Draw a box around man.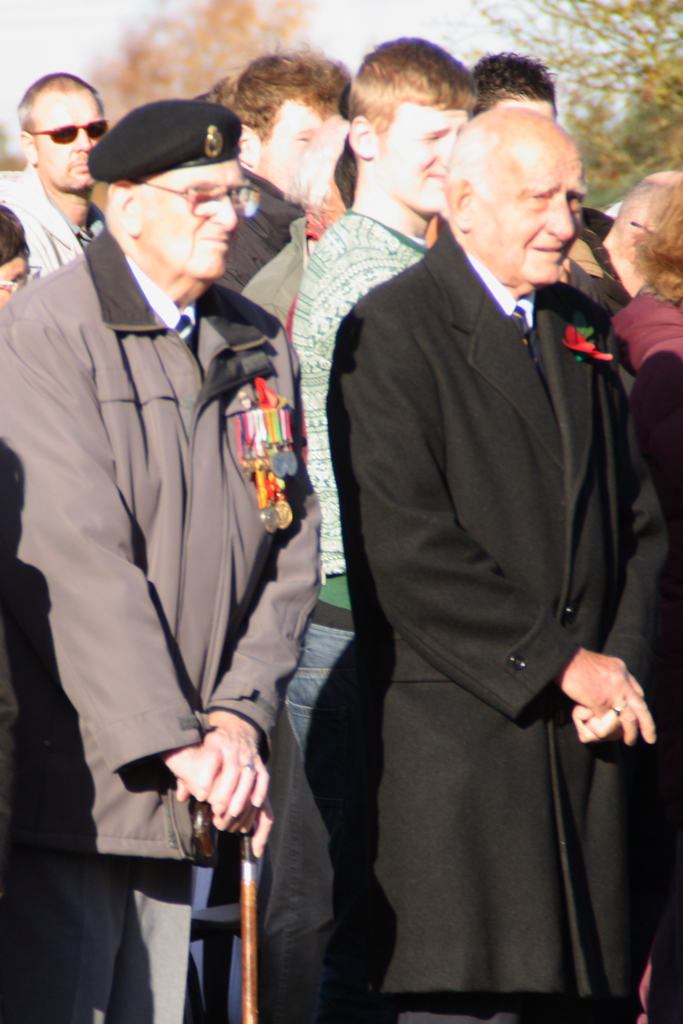
BBox(274, 34, 477, 1023).
